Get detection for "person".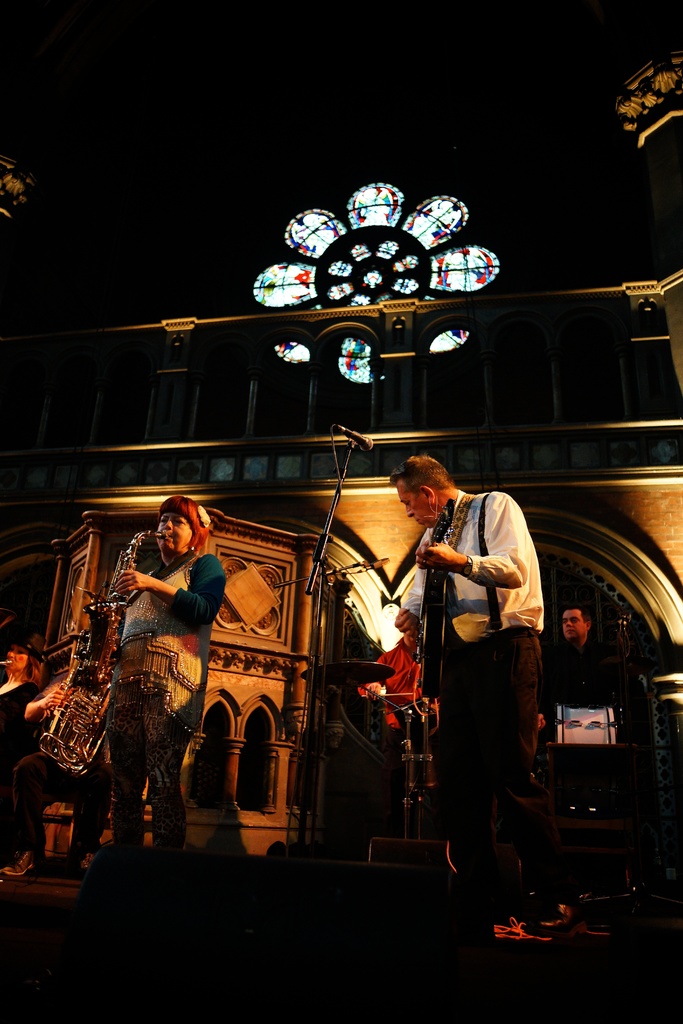
Detection: select_region(389, 454, 588, 941).
